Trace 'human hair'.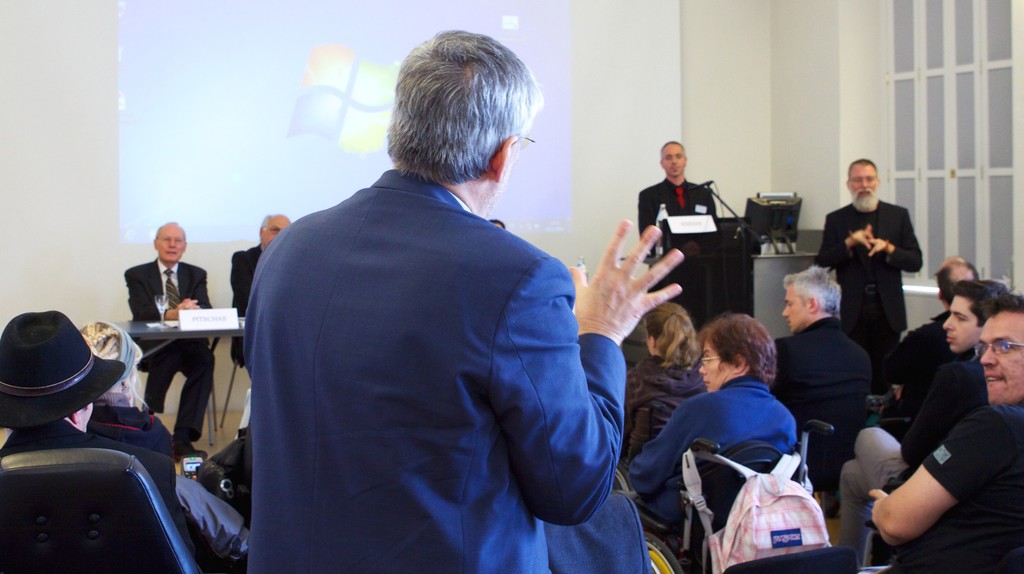
Traced to bbox=[692, 309, 776, 387].
